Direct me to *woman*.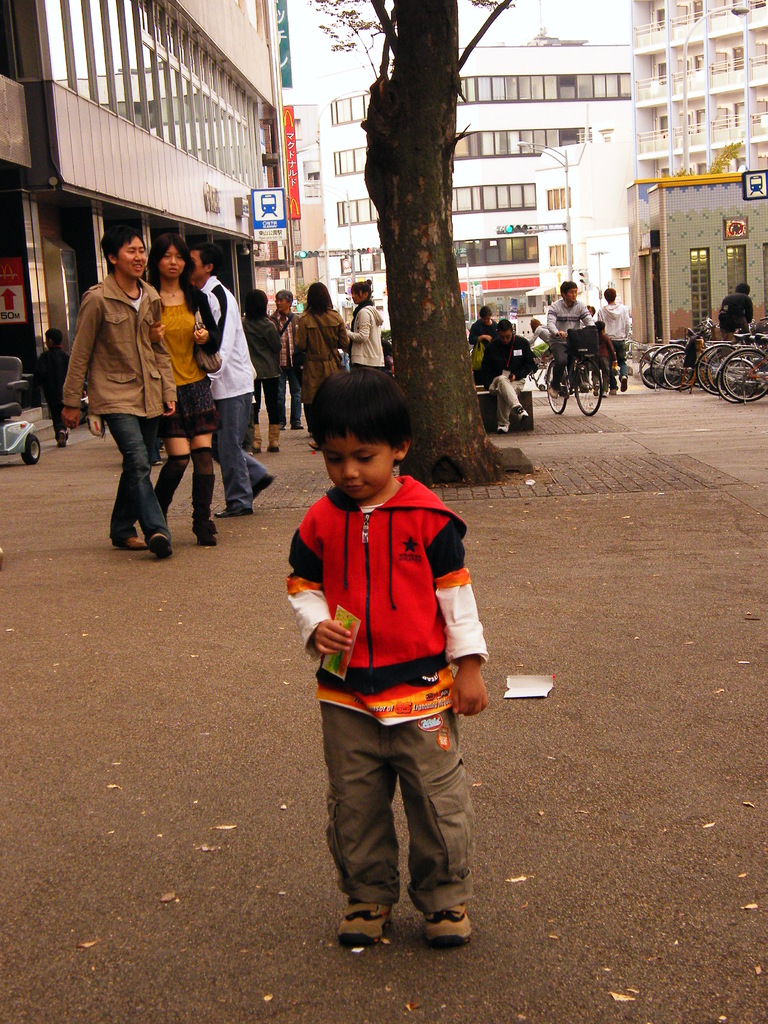
Direction: box(240, 284, 291, 459).
